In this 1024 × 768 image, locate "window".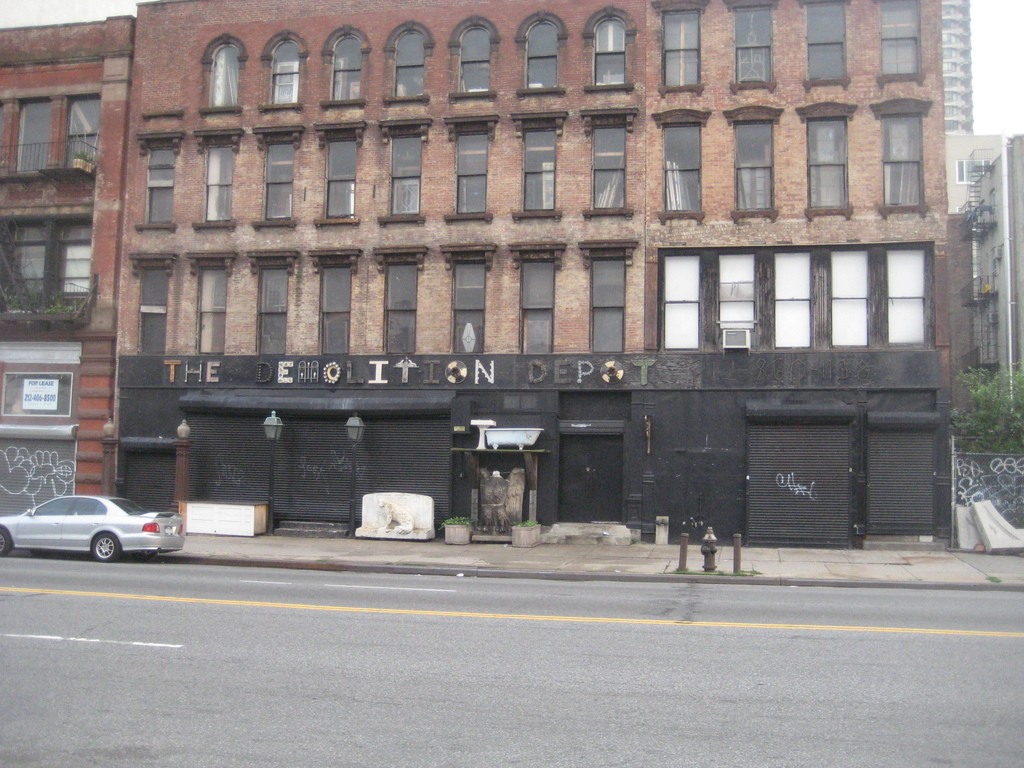
Bounding box: crop(192, 265, 230, 359).
